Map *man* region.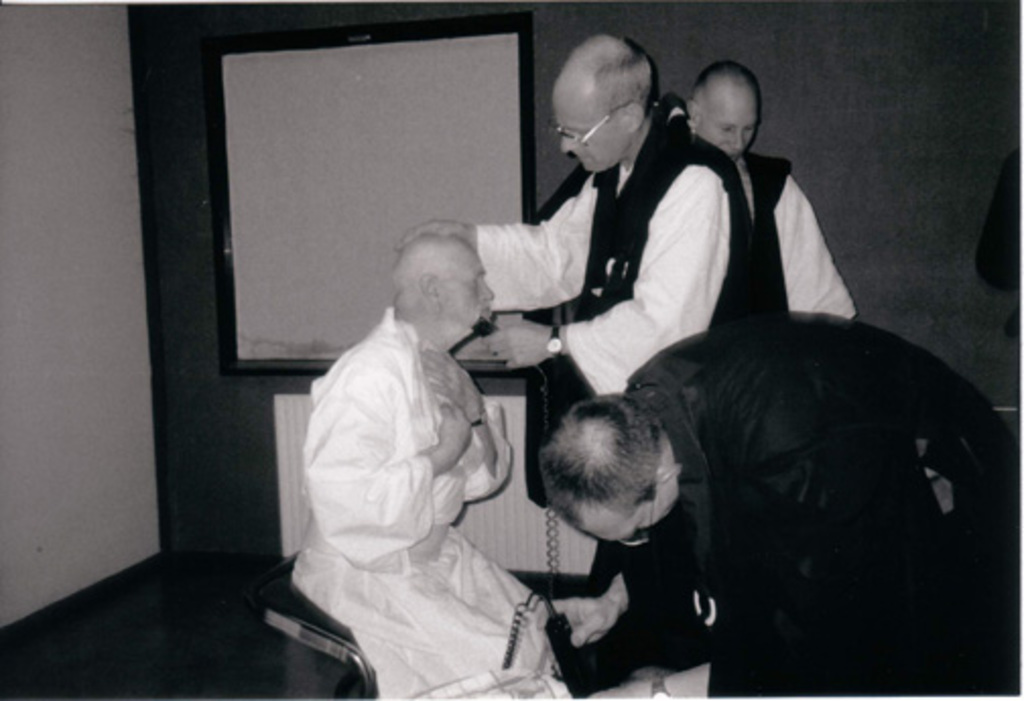
Mapped to <box>530,315,1022,699</box>.
